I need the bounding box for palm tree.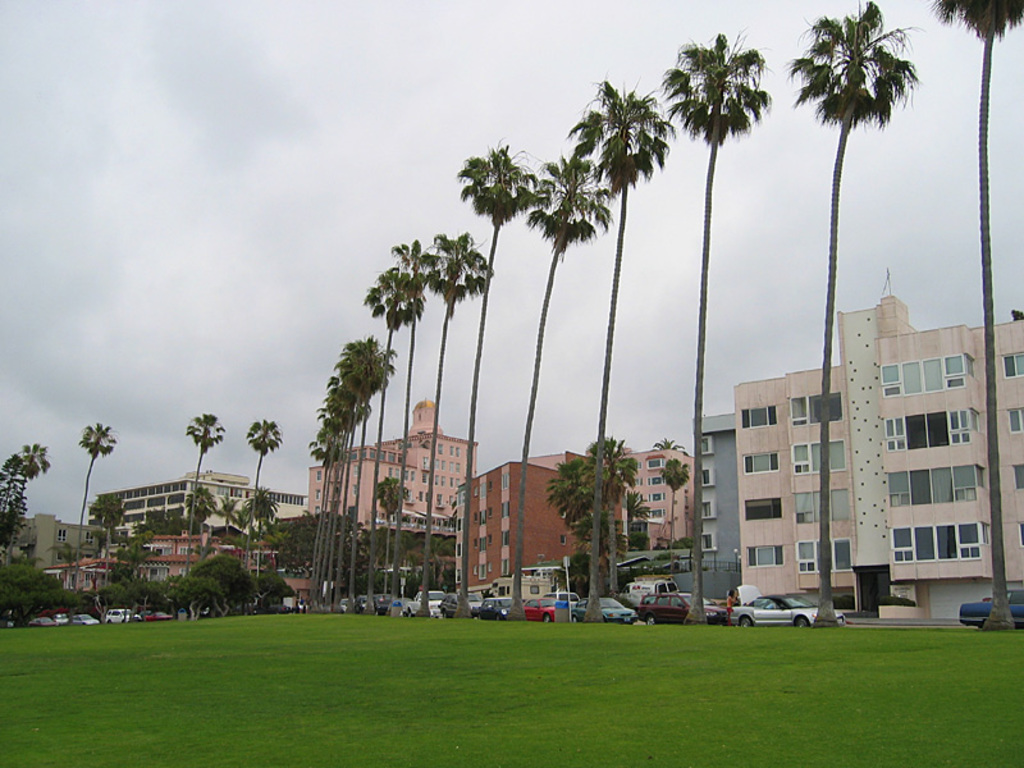
Here it is: bbox=[352, 342, 390, 607].
